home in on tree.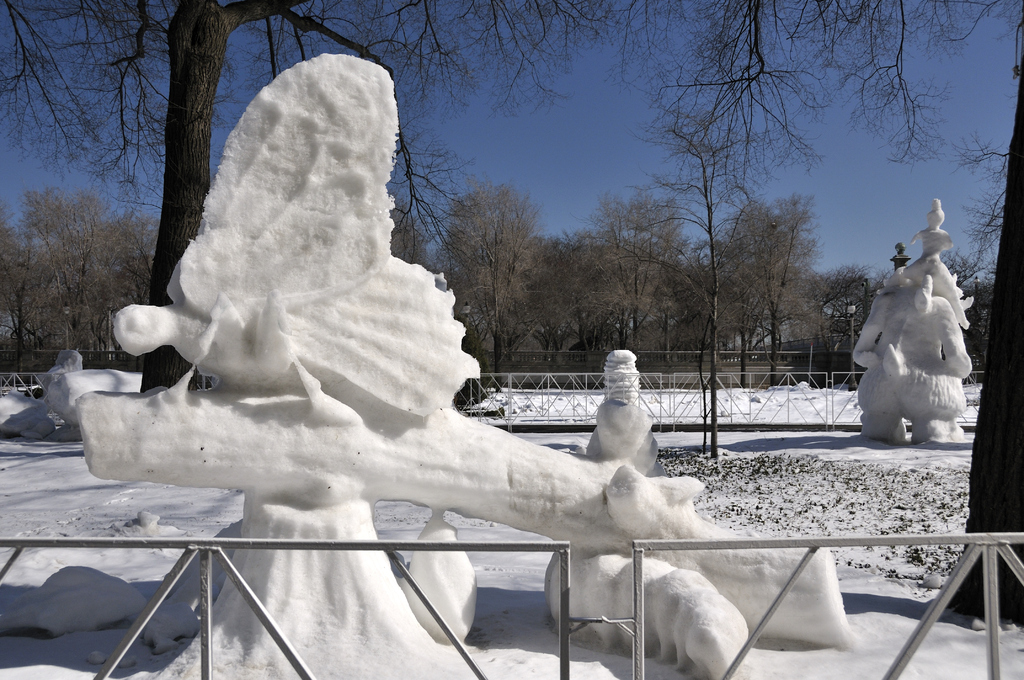
Homed in at x1=755 y1=185 x2=824 y2=382.
